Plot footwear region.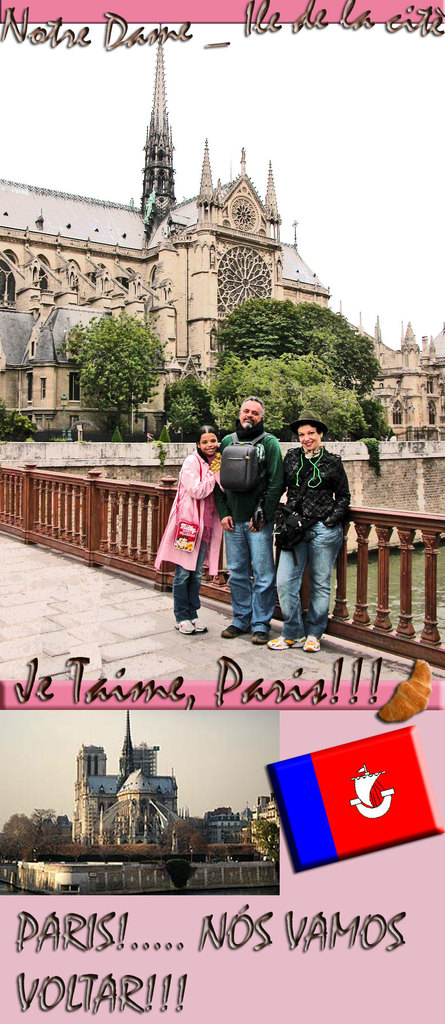
Plotted at 216:621:248:637.
